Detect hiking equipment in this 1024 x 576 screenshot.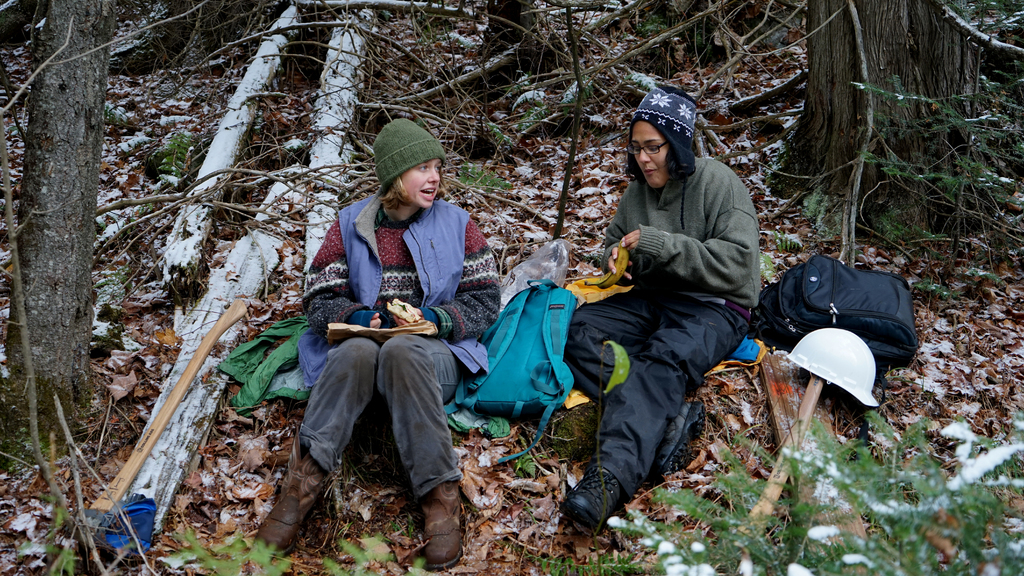
Detection: BBox(748, 253, 924, 376).
